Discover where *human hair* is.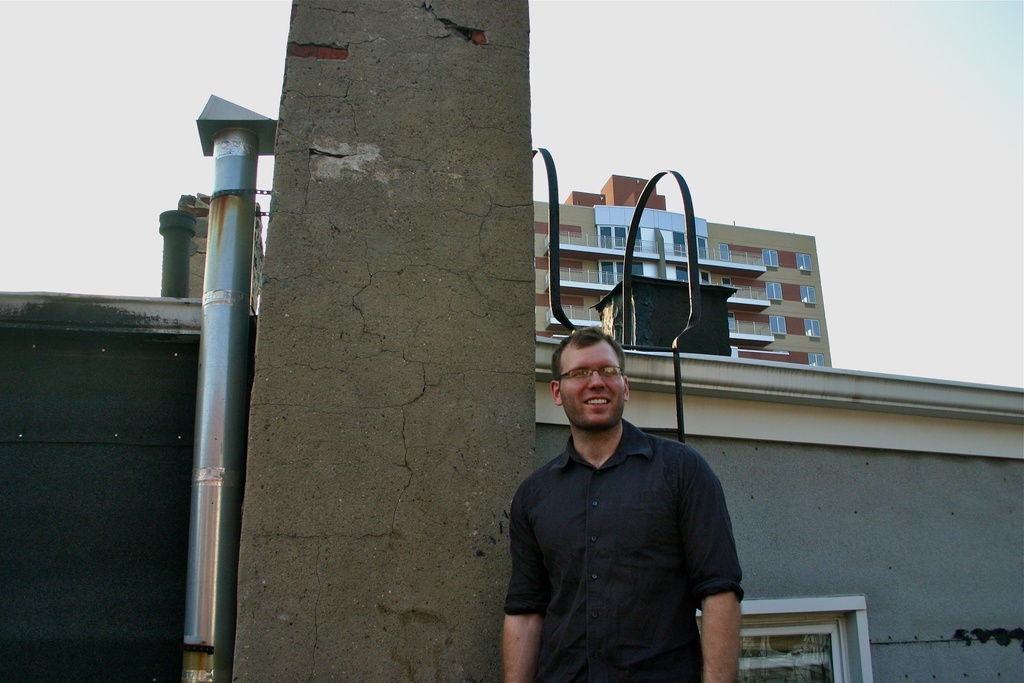
Discovered at (left=547, top=330, right=635, bottom=398).
